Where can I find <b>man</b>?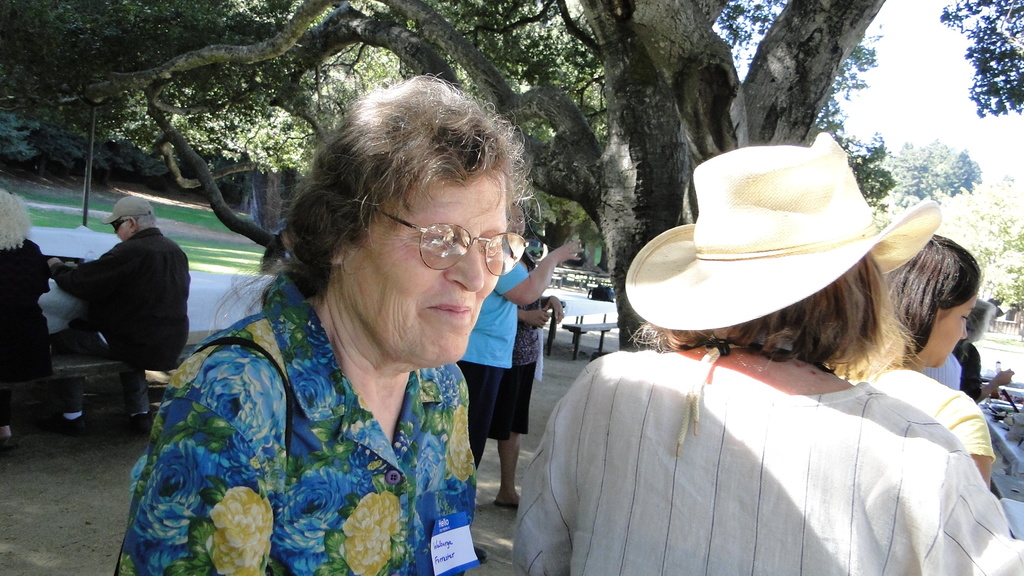
You can find it at select_region(45, 192, 187, 372).
